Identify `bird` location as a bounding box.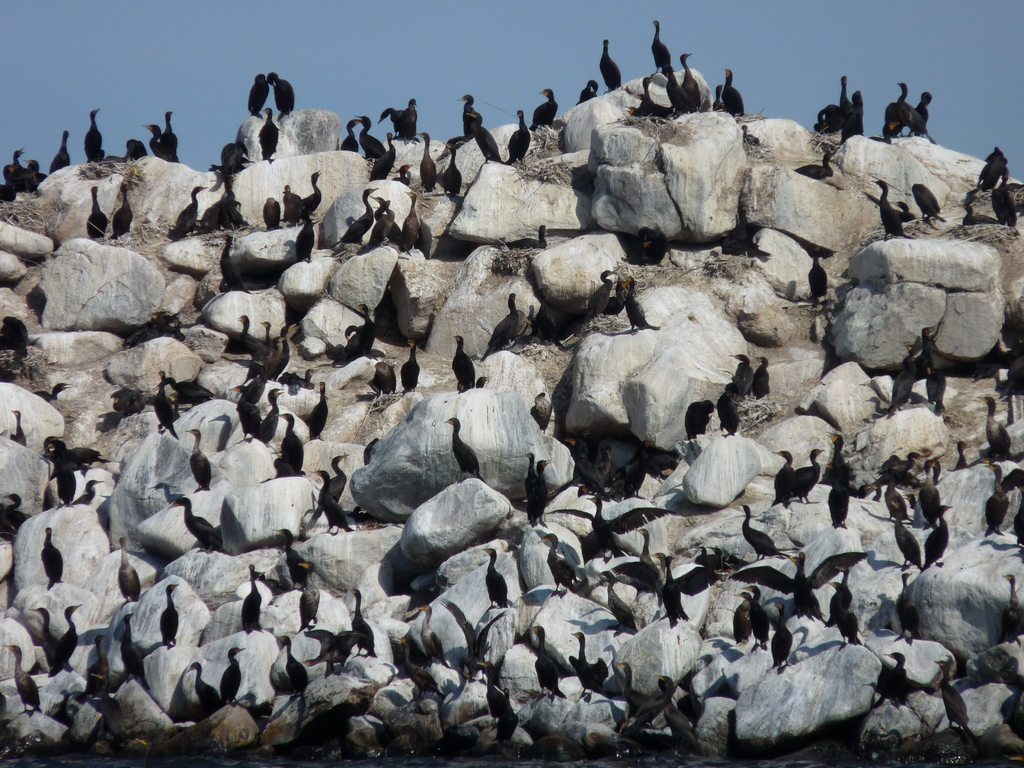
[218, 644, 242, 708].
